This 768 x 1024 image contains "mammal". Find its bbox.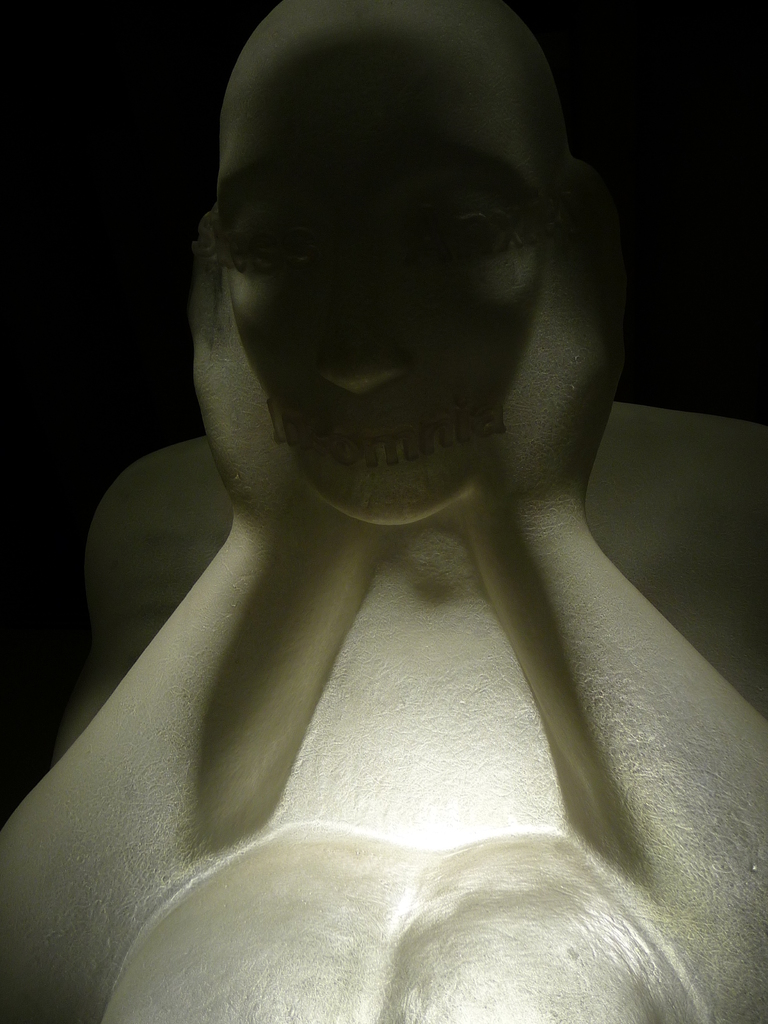
0 0 767 1023.
